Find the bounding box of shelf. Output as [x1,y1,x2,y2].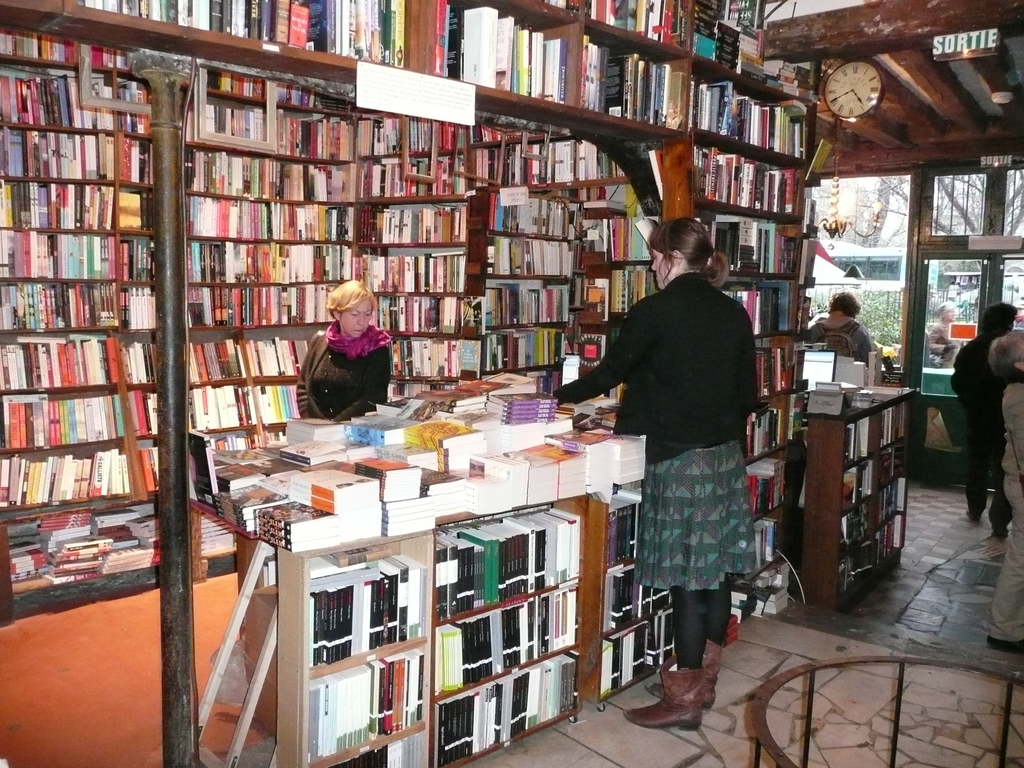
[481,331,568,367].
